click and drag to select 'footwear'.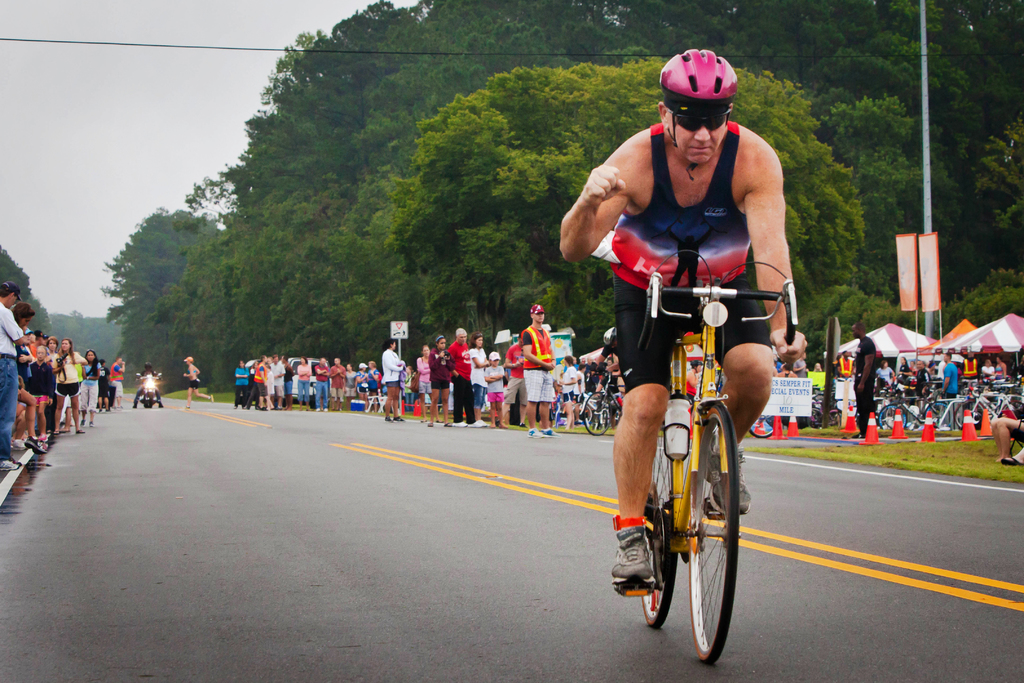
Selection: left=211, top=395, right=214, bottom=401.
